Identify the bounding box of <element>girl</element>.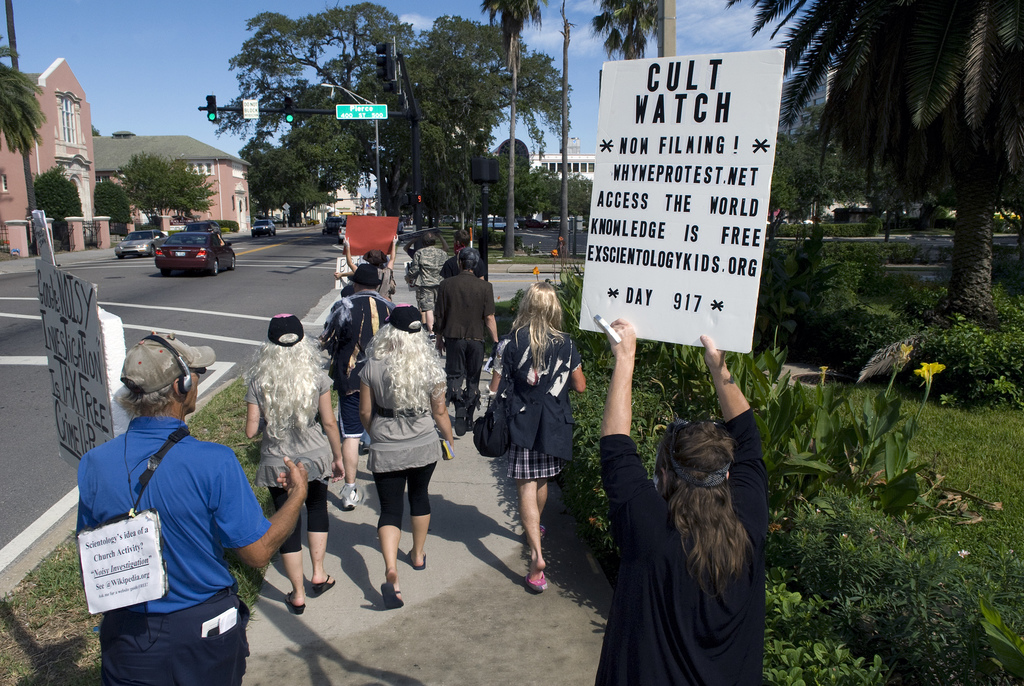
(x1=490, y1=280, x2=588, y2=592).
